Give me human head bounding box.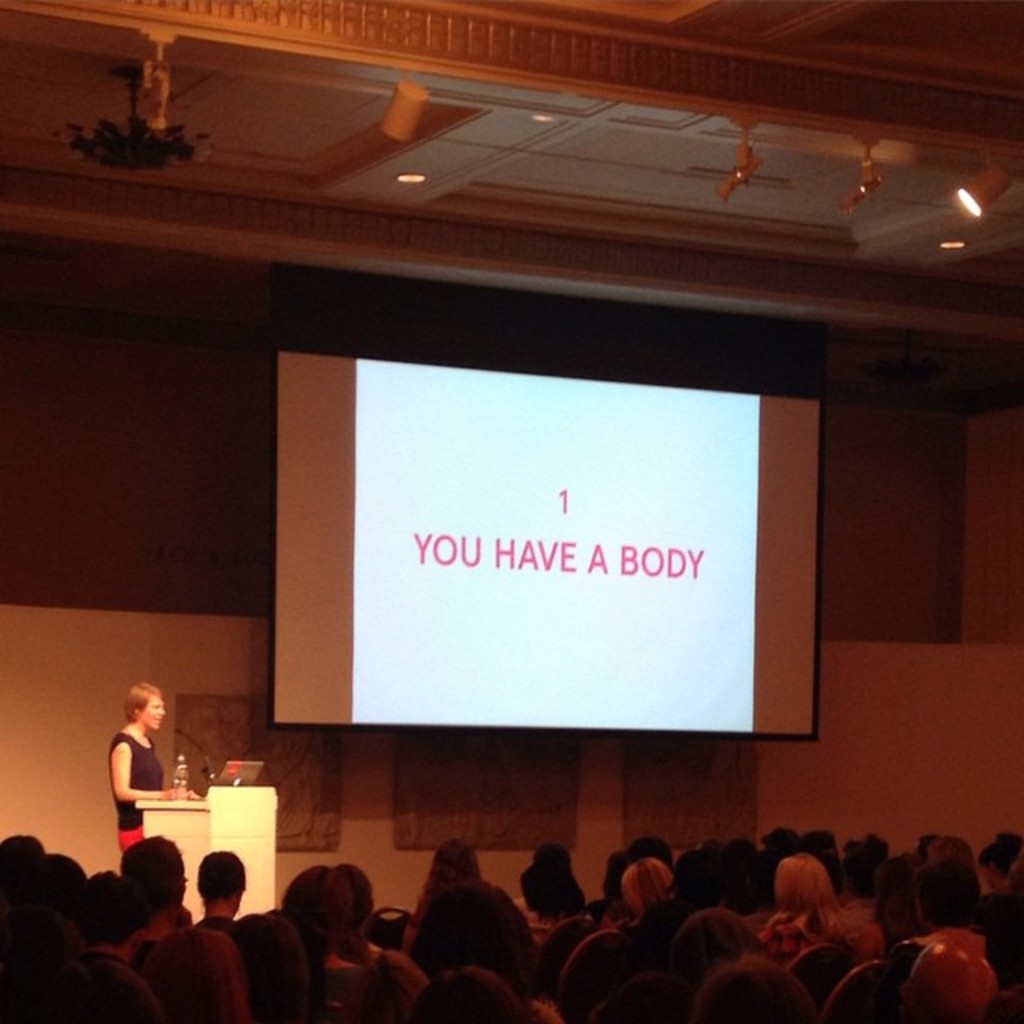
[906, 936, 997, 1022].
